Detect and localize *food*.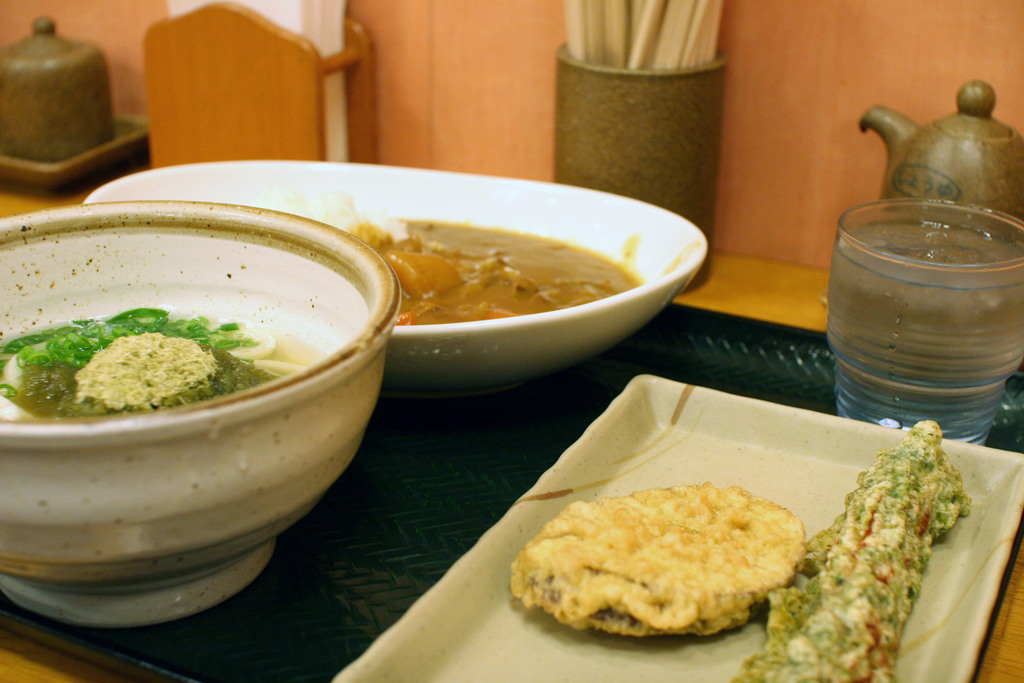
Localized at 283 182 635 328.
